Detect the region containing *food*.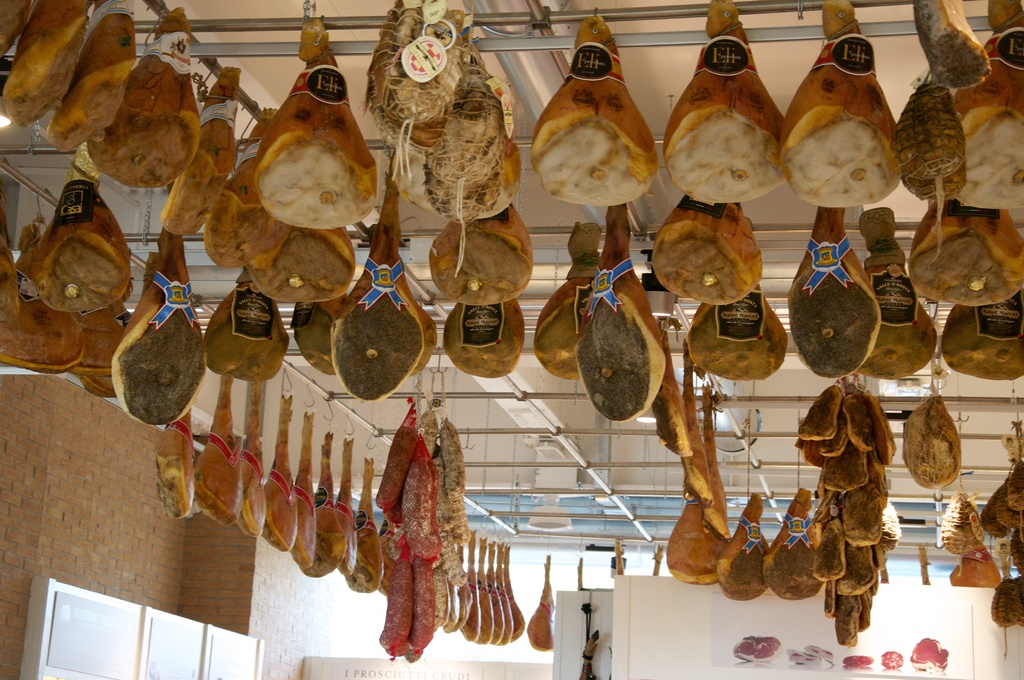
{"x1": 900, "y1": 394, "x2": 961, "y2": 491}.
